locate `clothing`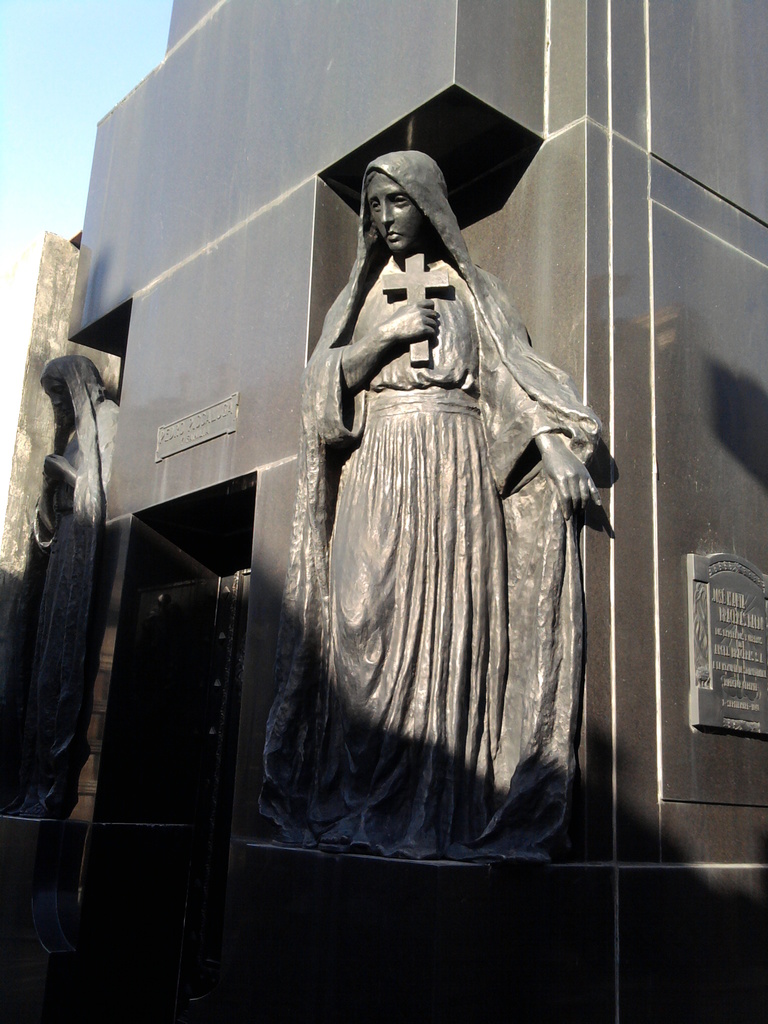
{"x1": 250, "y1": 121, "x2": 620, "y2": 836}
